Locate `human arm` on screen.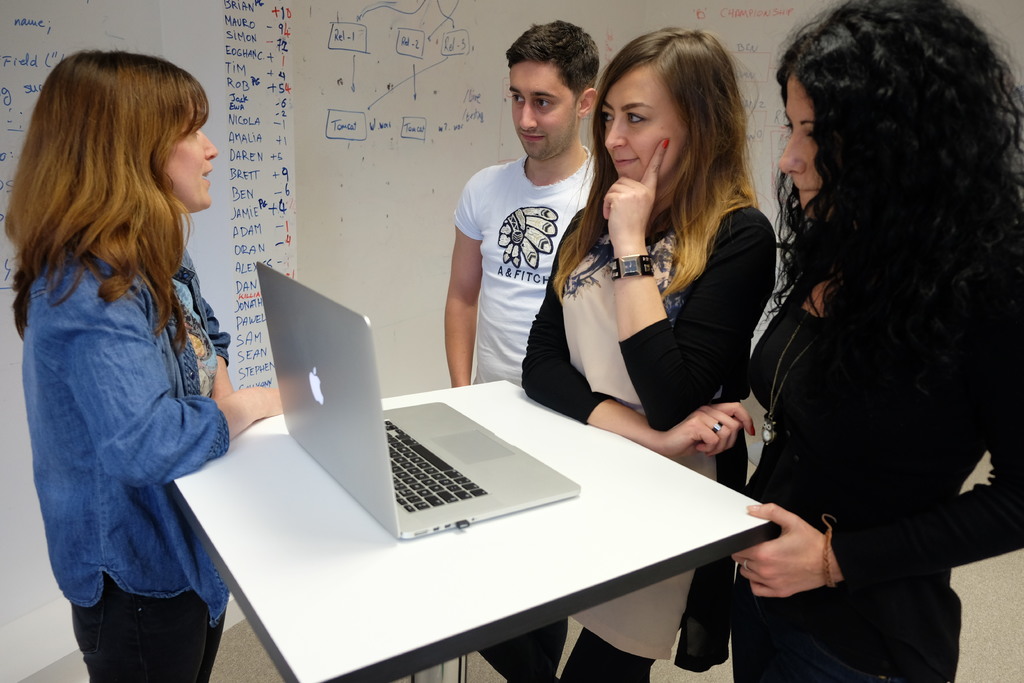
On screen at BBox(515, 215, 751, 456).
